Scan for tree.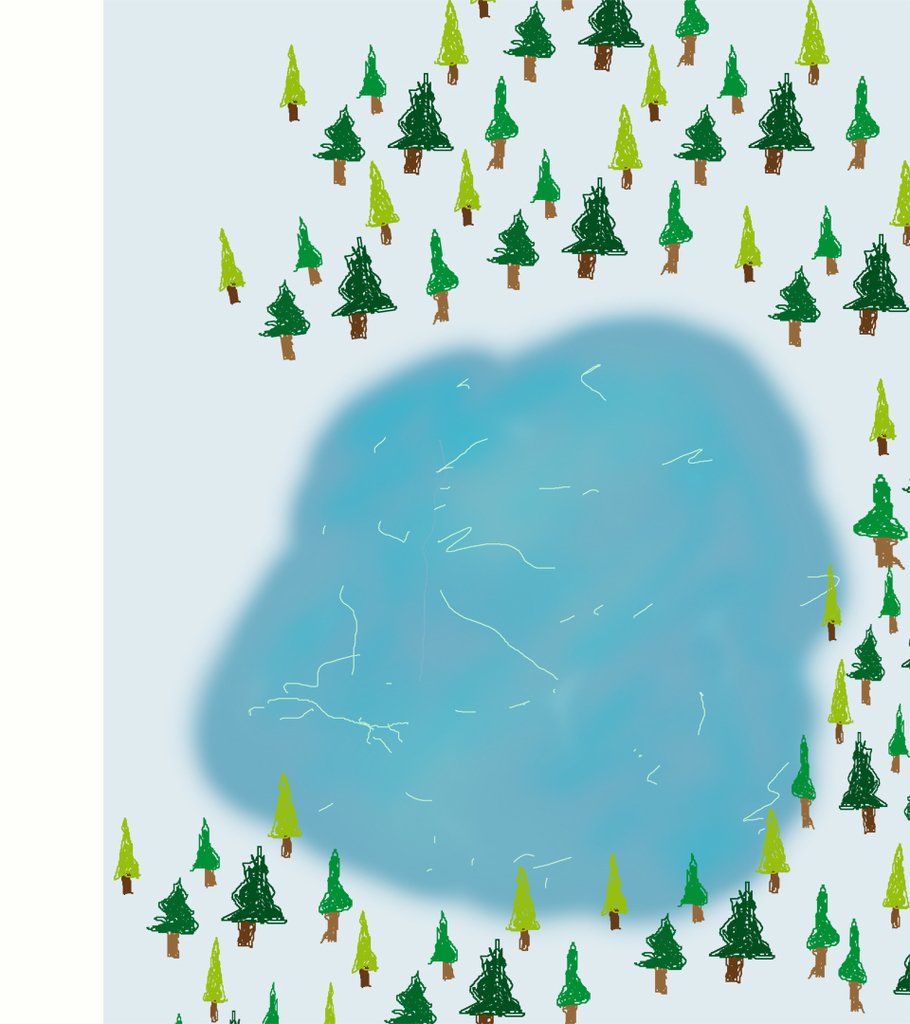
Scan result: (315,984,345,1021).
